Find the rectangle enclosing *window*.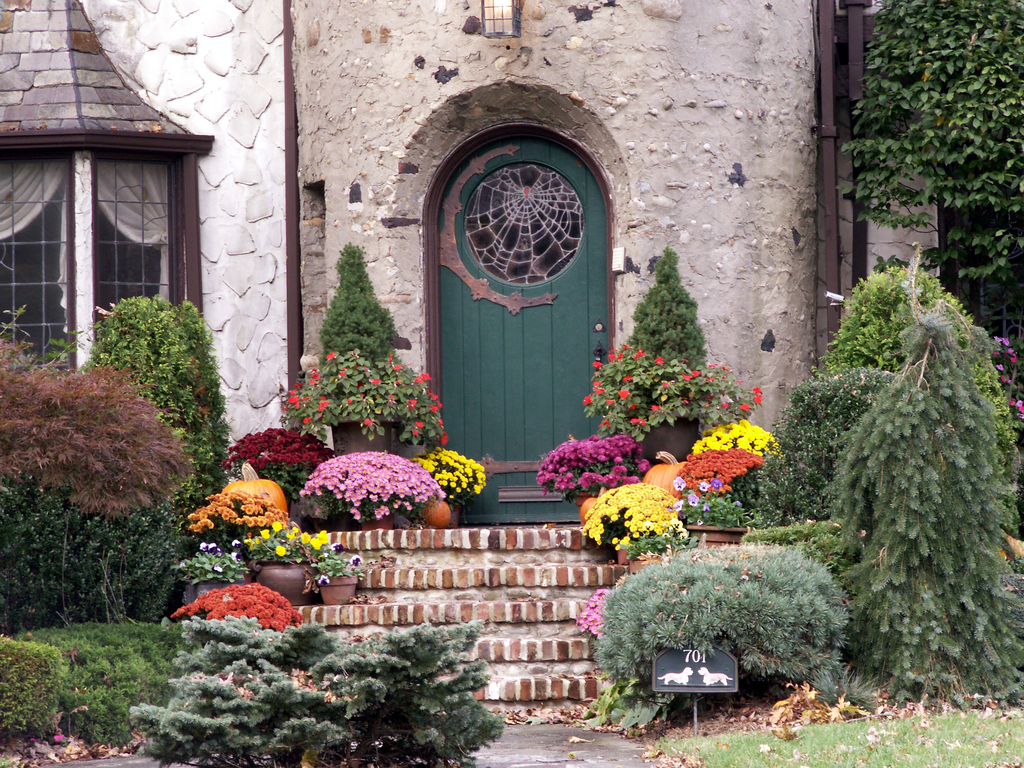
{"x1": 0, "y1": 147, "x2": 209, "y2": 373}.
